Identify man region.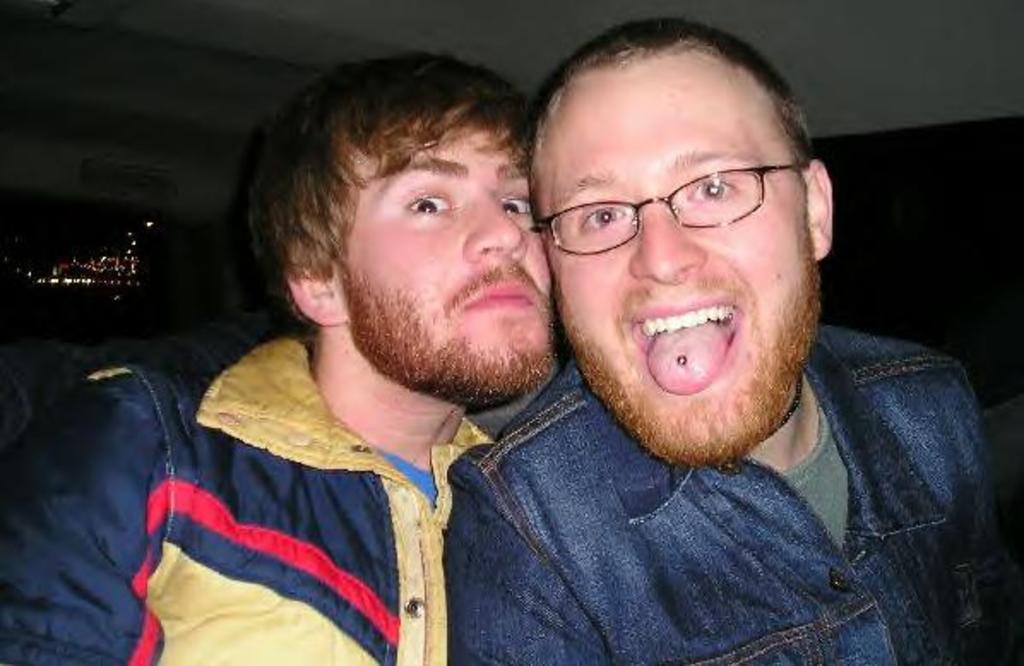
Region: 394 12 1010 649.
